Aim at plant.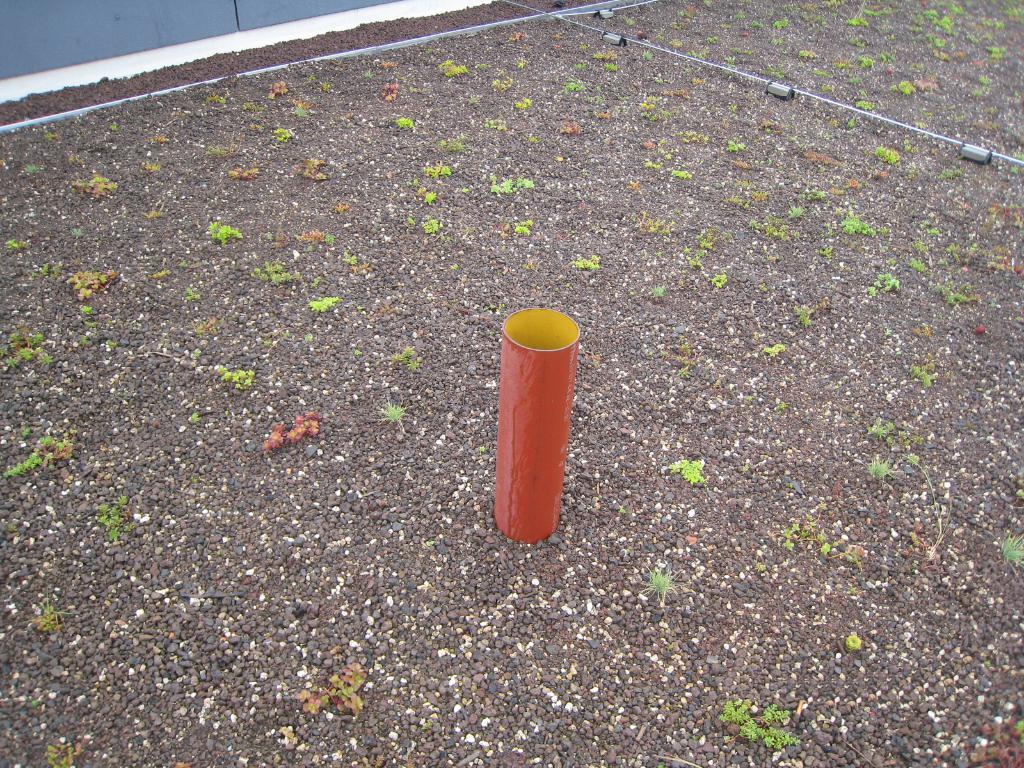
Aimed at crop(668, 336, 706, 385).
